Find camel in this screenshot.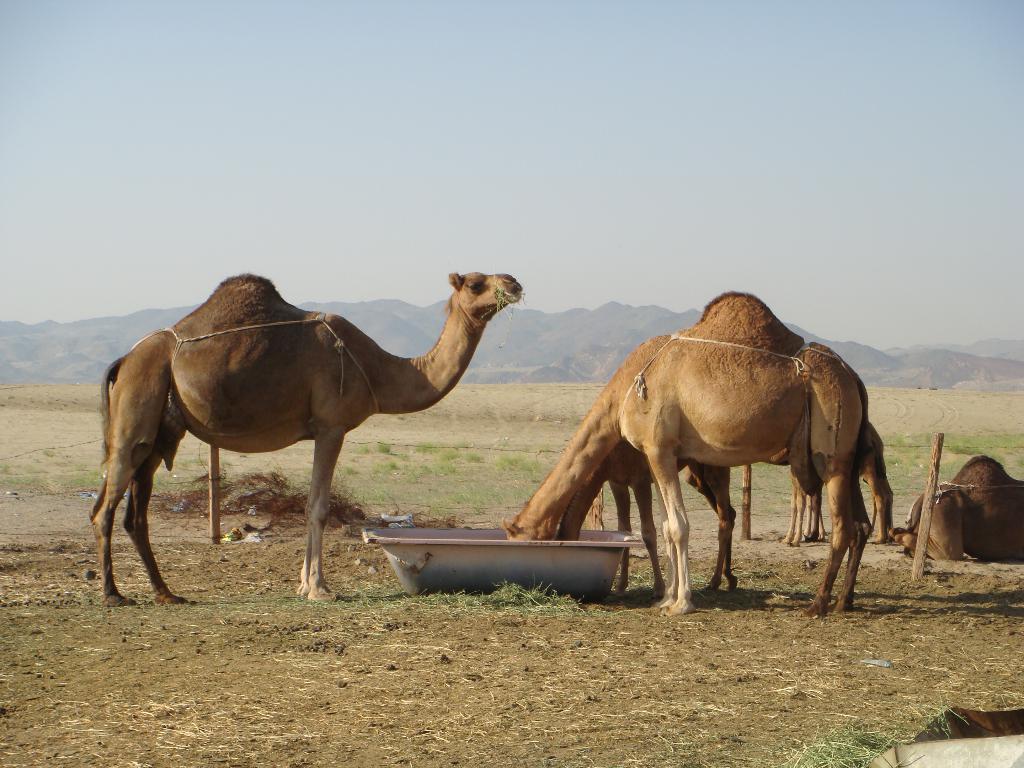
The bounding box for camel is region(90, 270, 522, 609).
